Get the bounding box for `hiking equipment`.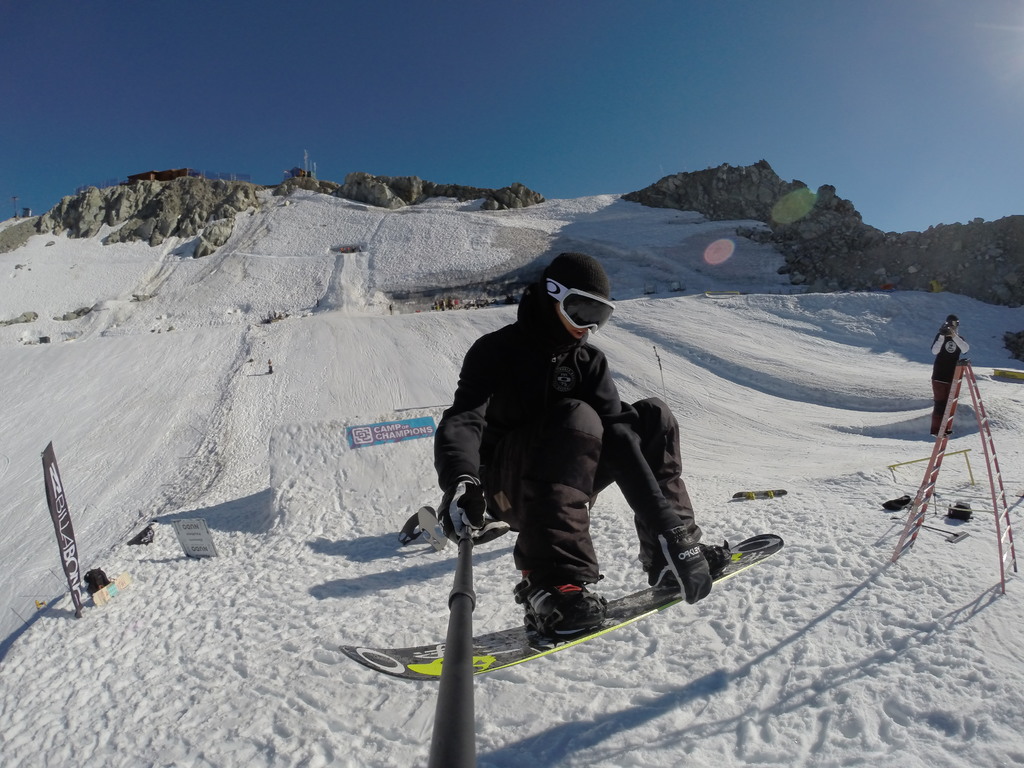
region(428, 529, 480, 767).
